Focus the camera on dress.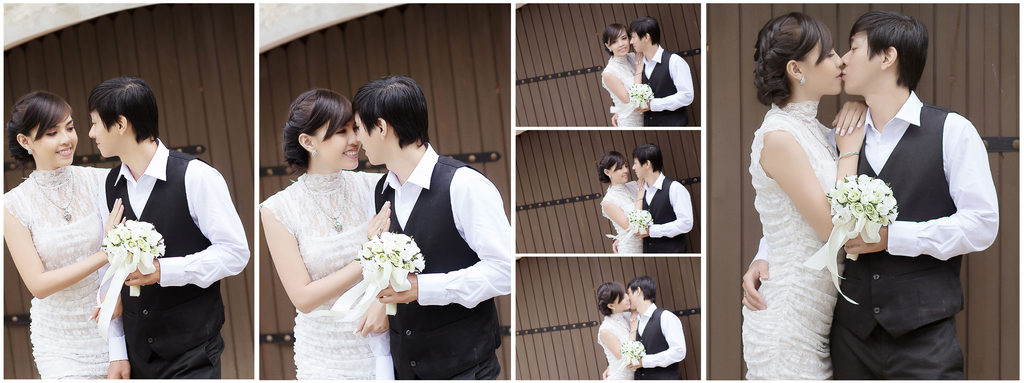
Focus region: bbox(603, 51, 644, 127).
